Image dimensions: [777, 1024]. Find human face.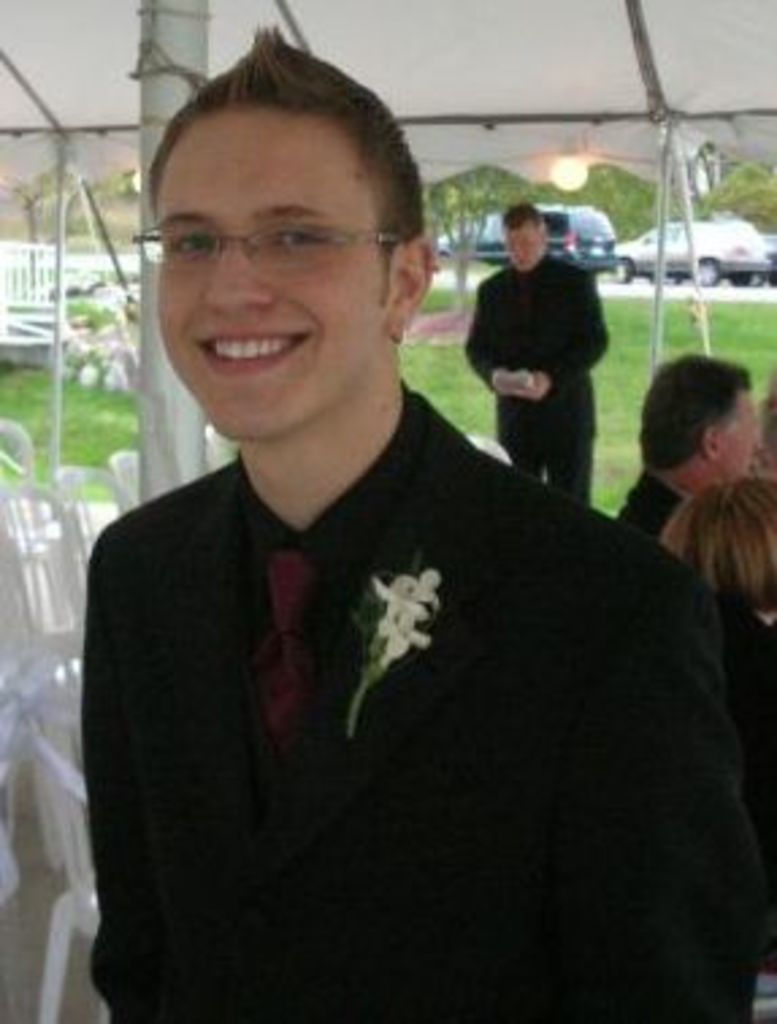
(left=504, top=214, right=547, bottom=276).
